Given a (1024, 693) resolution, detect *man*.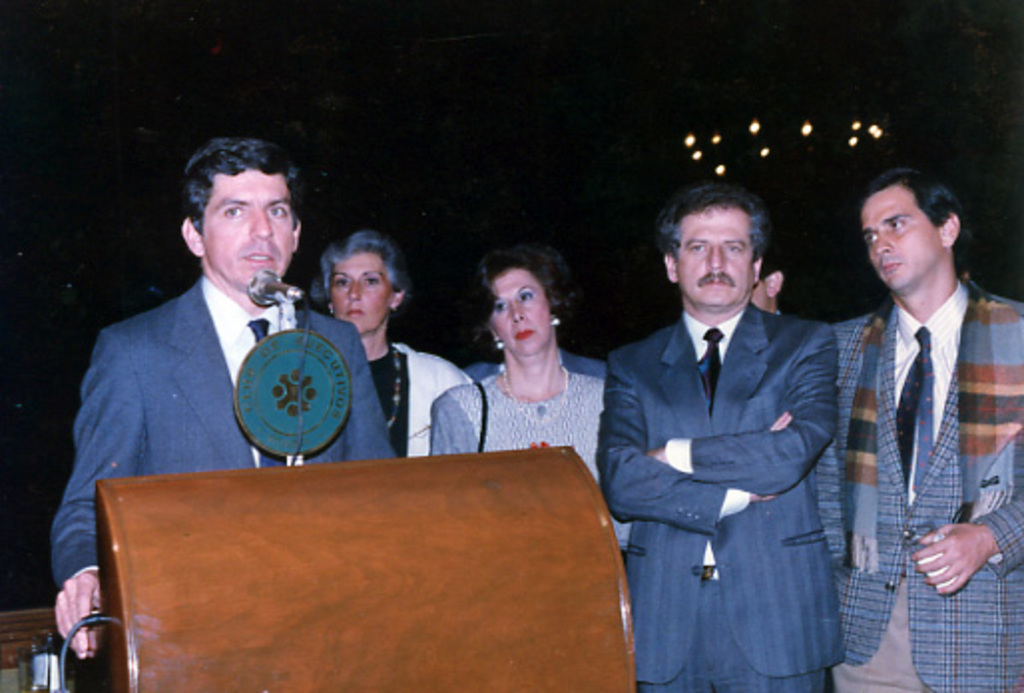
box(604, 171, 877, 671).
